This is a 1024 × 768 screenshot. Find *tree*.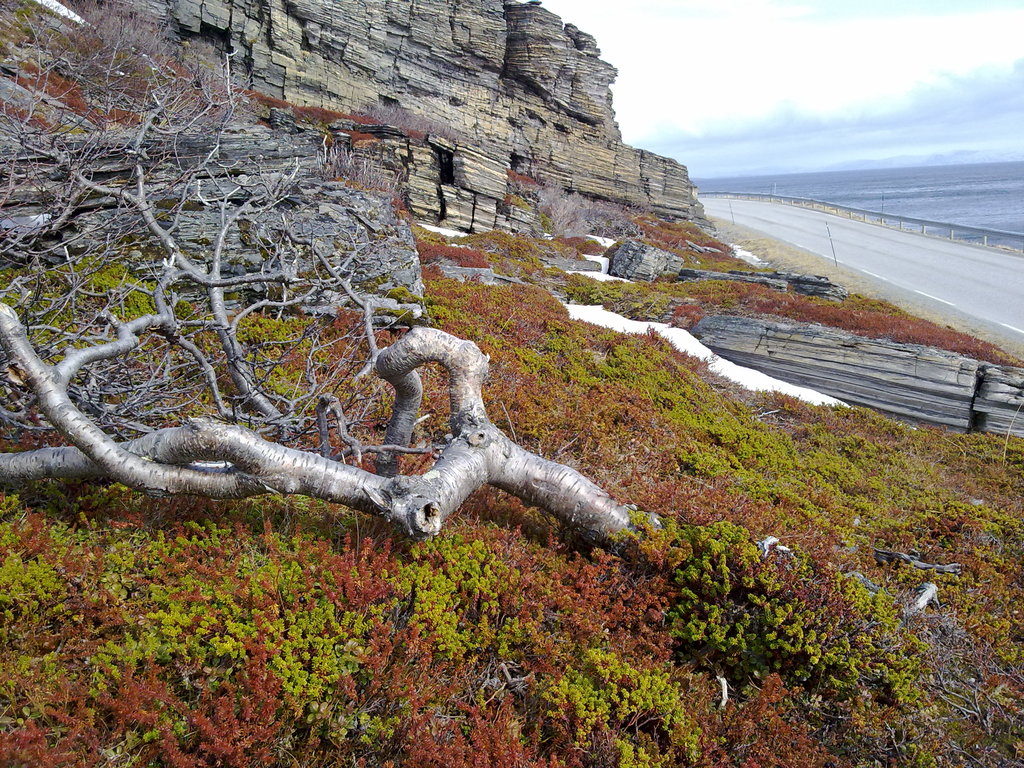
Bounding box: (left=527, top=179, right=586, bottom=243).
